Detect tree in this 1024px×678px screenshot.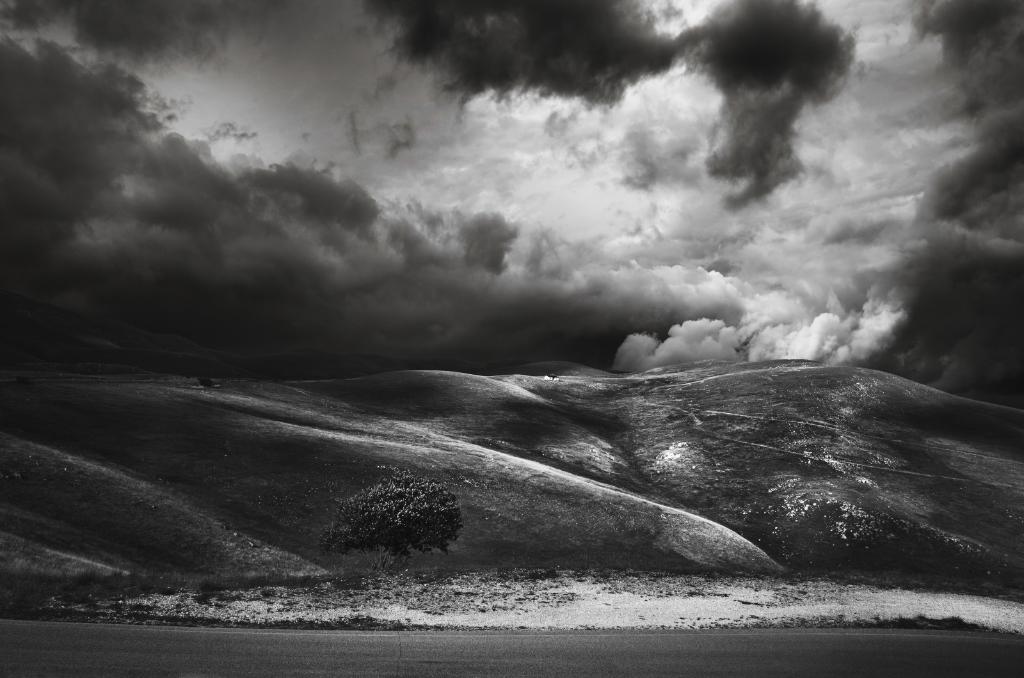
Detection: {"left": 326, "top": 473, "right": 470, "bottom": 572}.
